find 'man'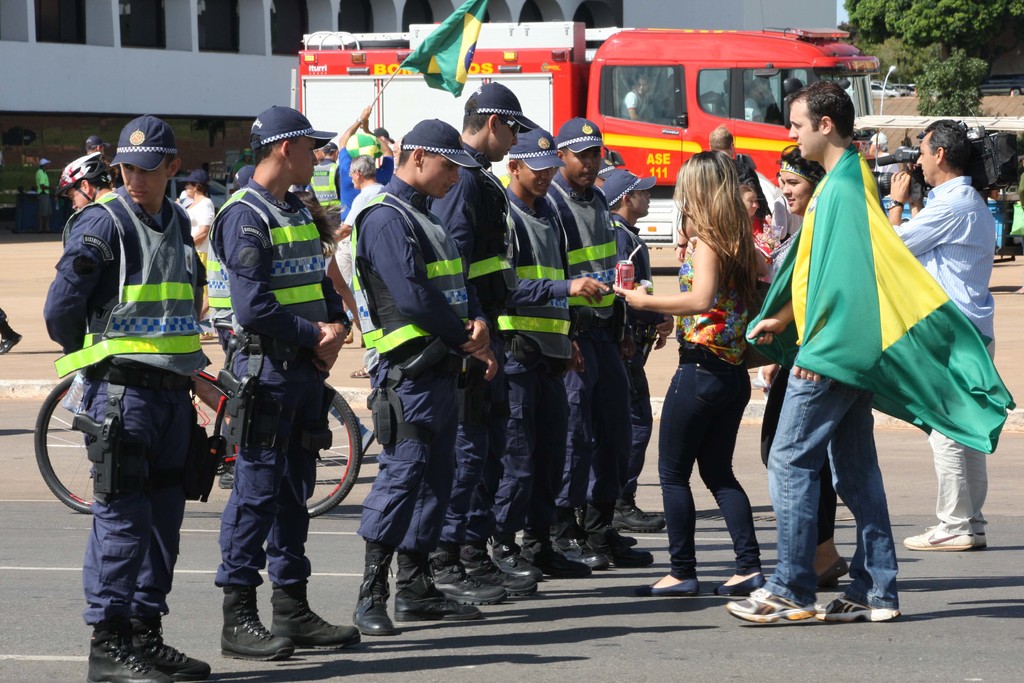
(81,131,108,172)
